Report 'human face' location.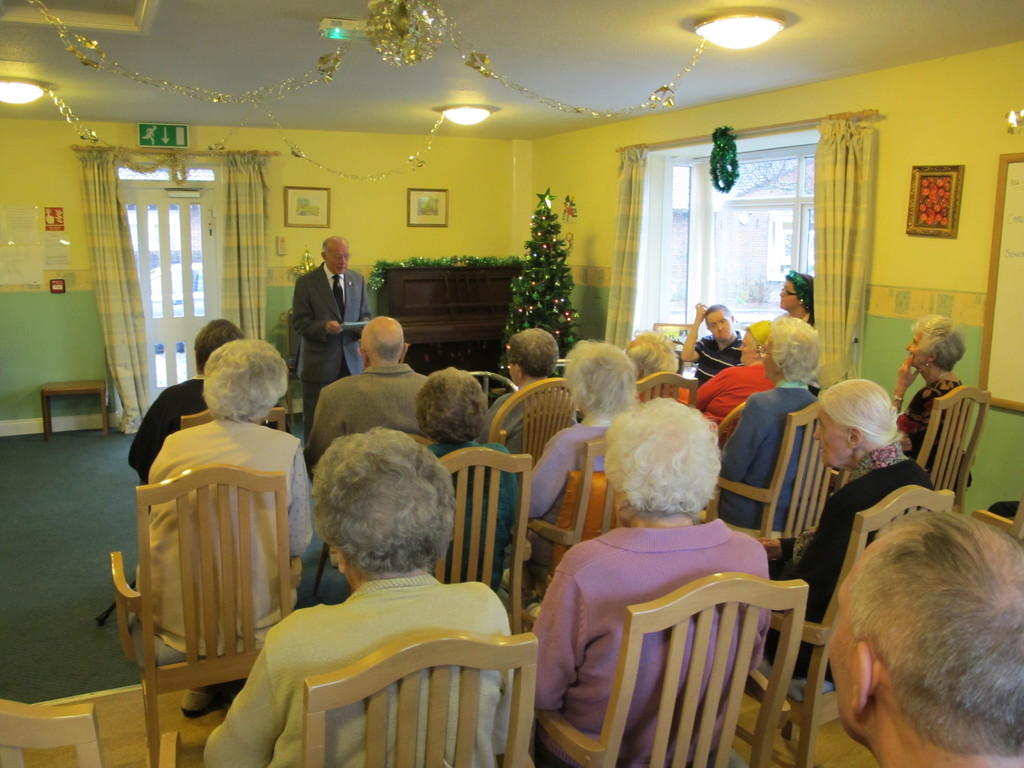
Report: [811, 404, 849, 466].
